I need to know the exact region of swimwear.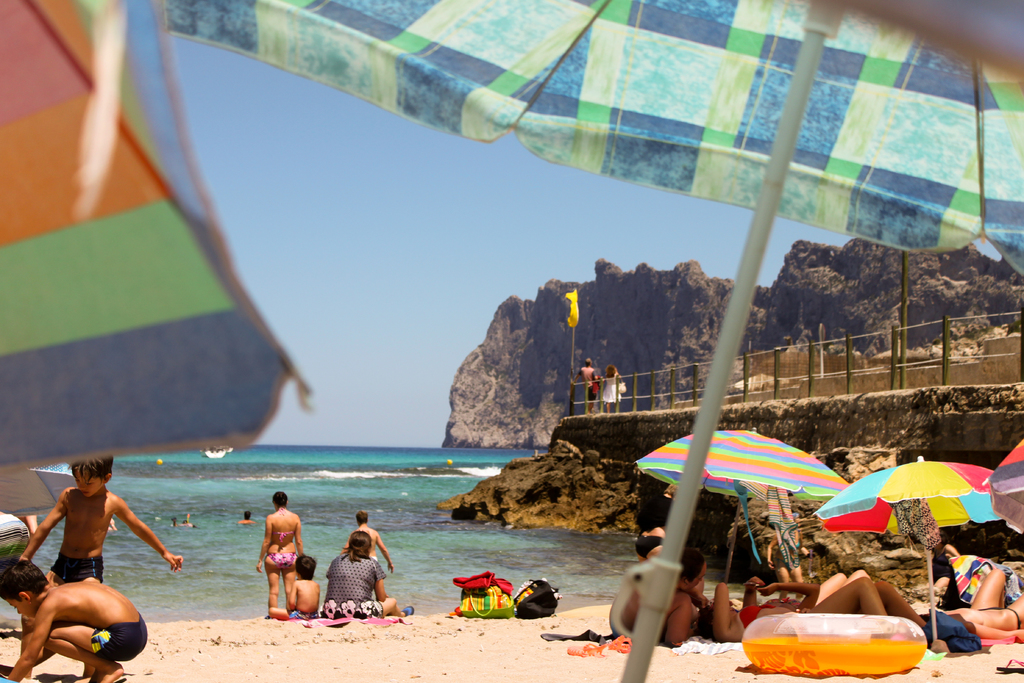
Region: 736 600 775 627.
